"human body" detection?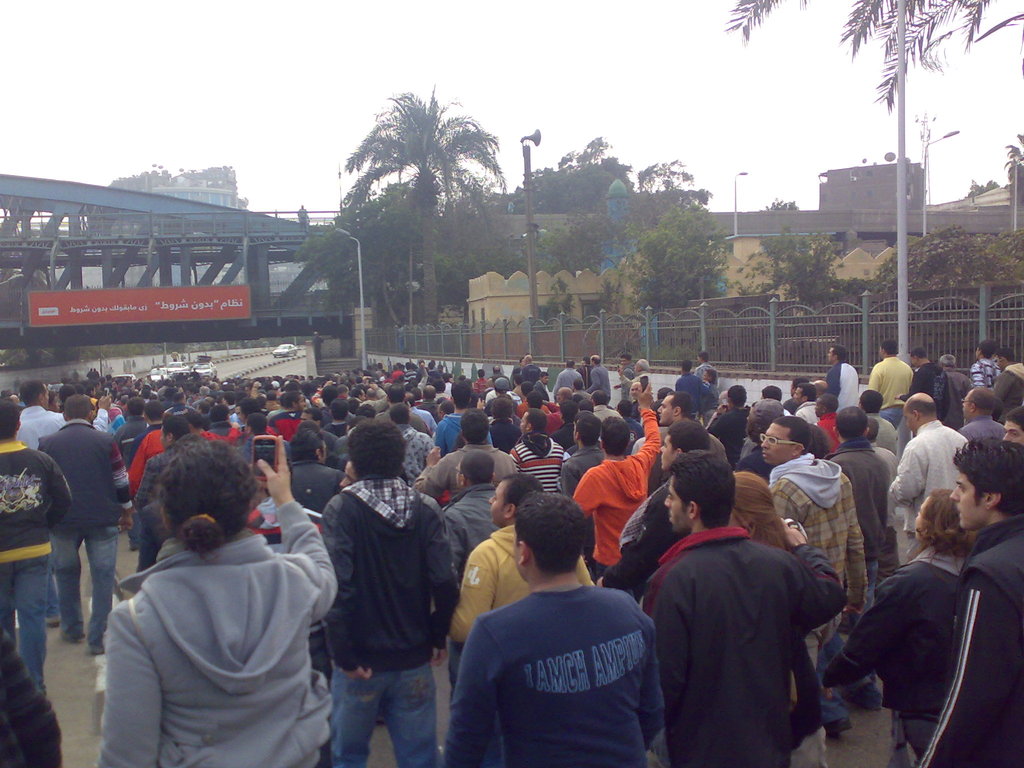
bbox=[572, 383, 659, 575]
